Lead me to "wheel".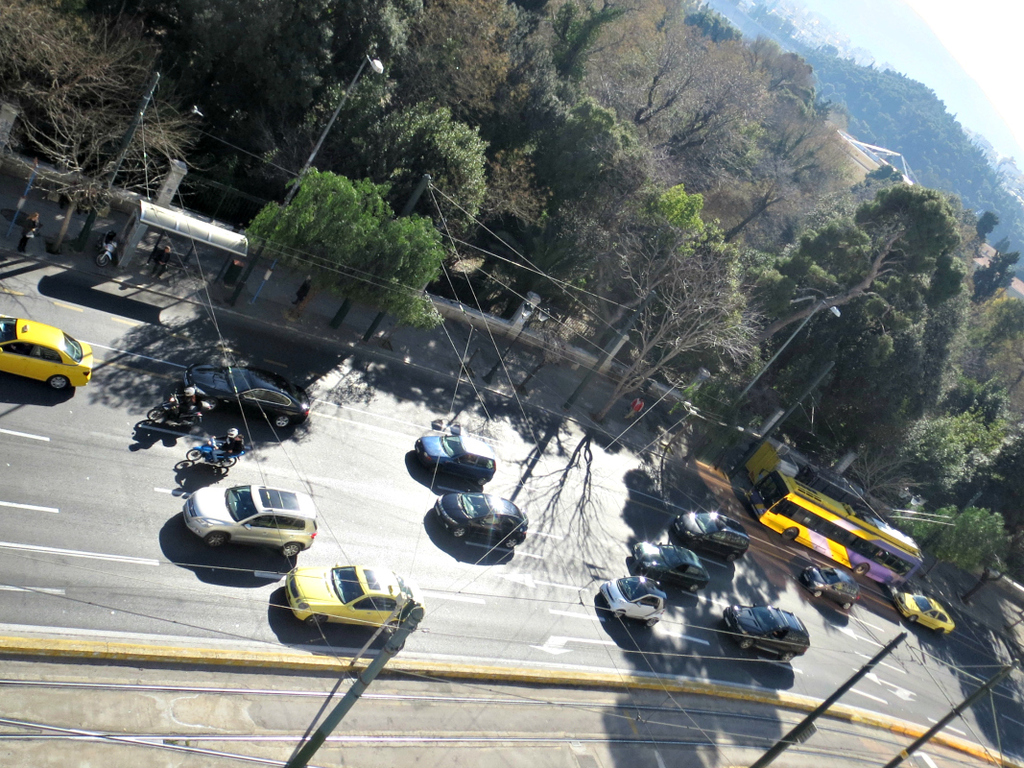
Lead to [48, 375, 68, 395].
